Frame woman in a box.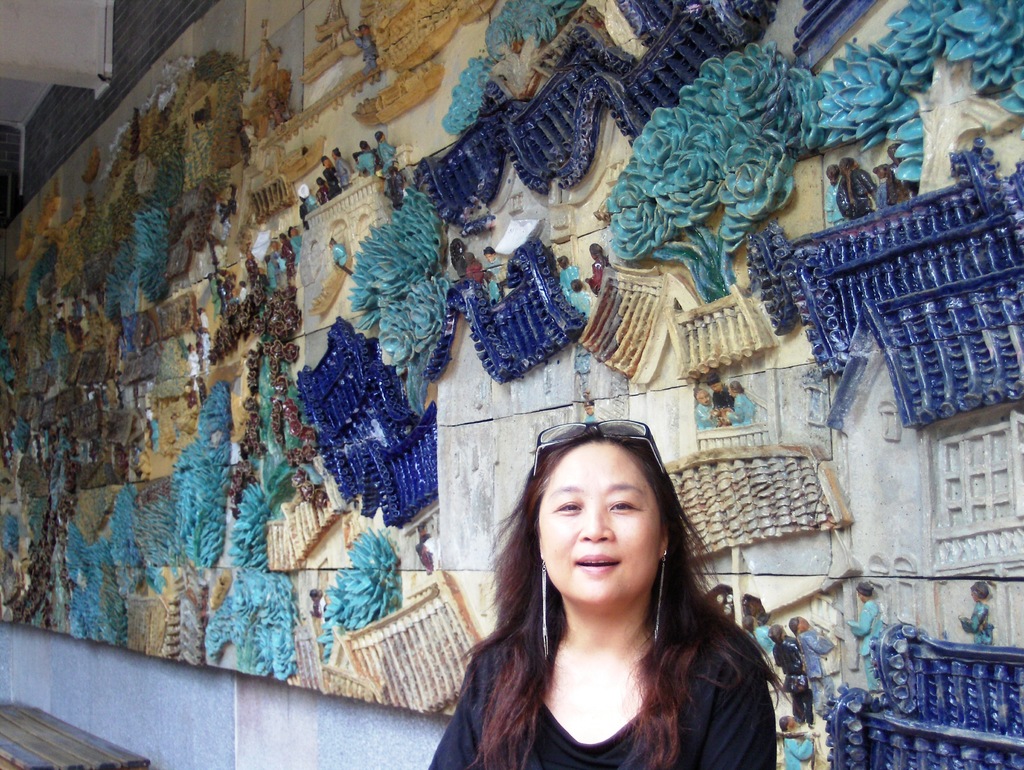
Rect(445, 451, 801, 769).
